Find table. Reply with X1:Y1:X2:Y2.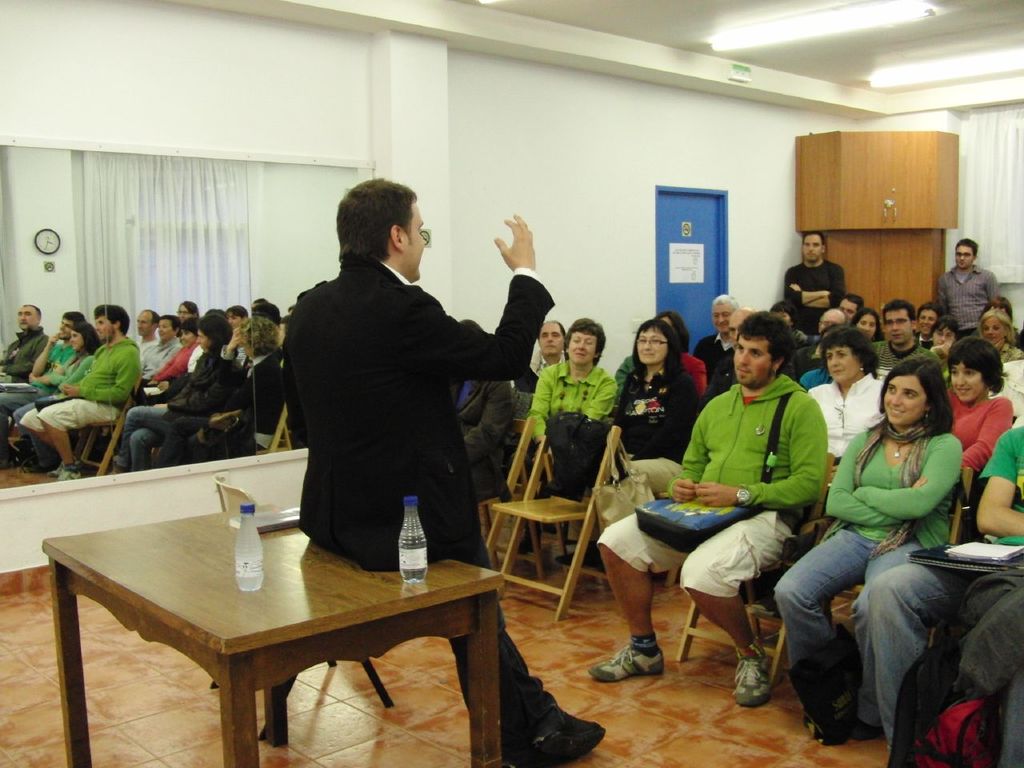
27:501:542:761.
